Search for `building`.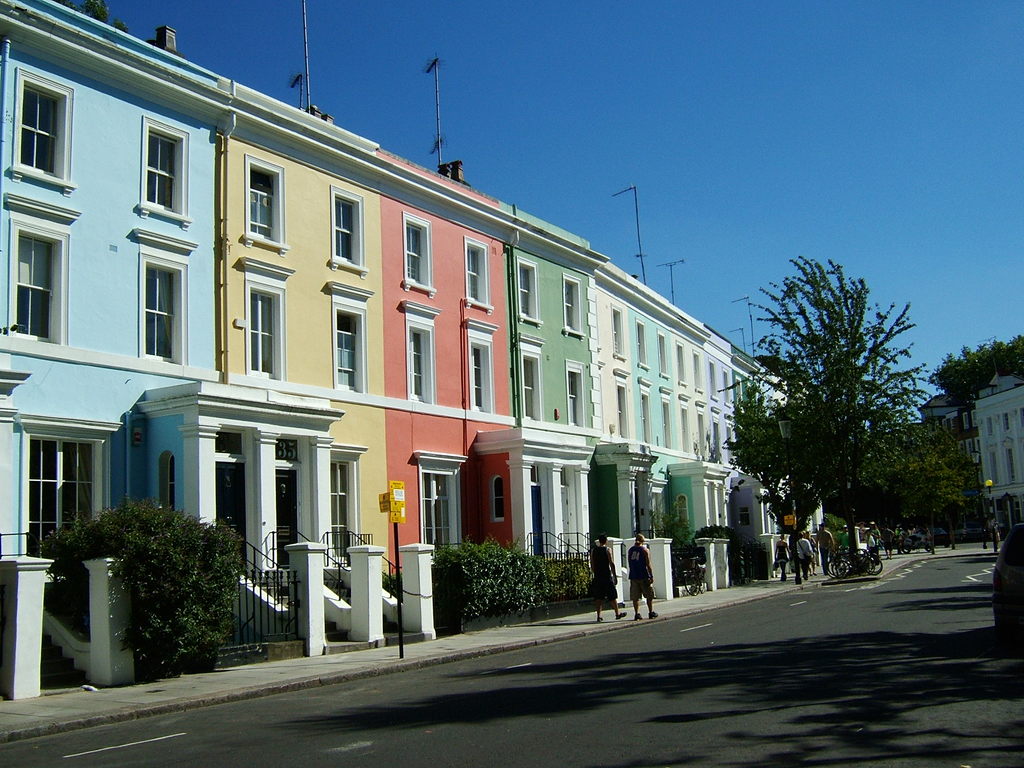
Found at x1=0 y1=0 x2=1023 y2=697.
